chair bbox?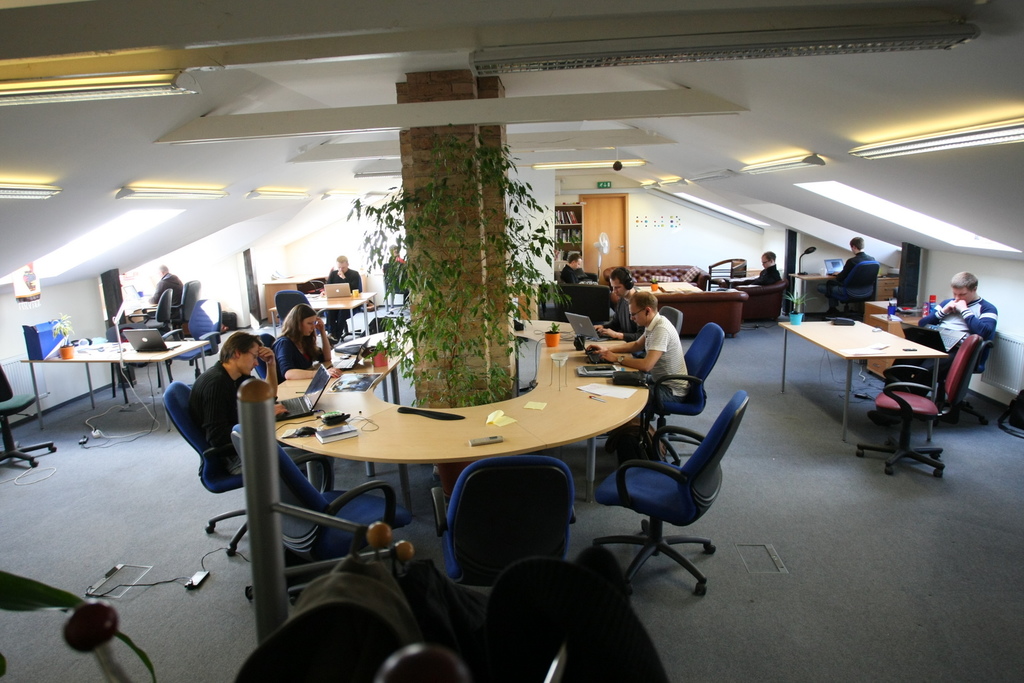
[819,253,884,320]
